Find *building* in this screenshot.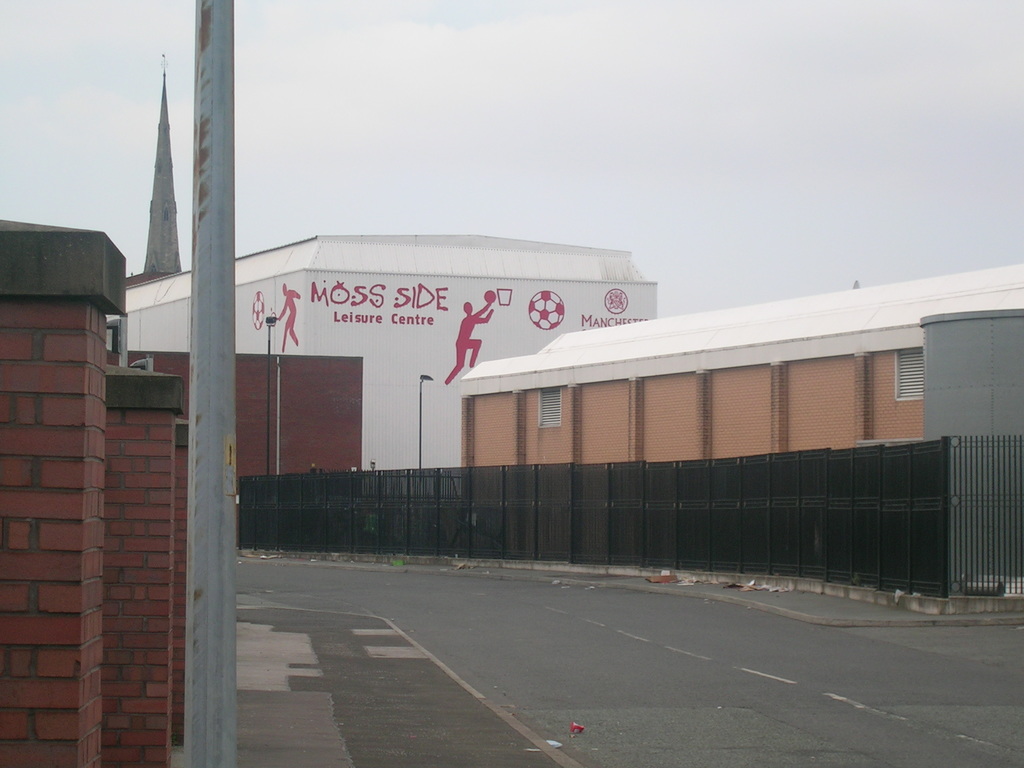
The bounding box for *building* is box=[142, 54, 180, 270].
